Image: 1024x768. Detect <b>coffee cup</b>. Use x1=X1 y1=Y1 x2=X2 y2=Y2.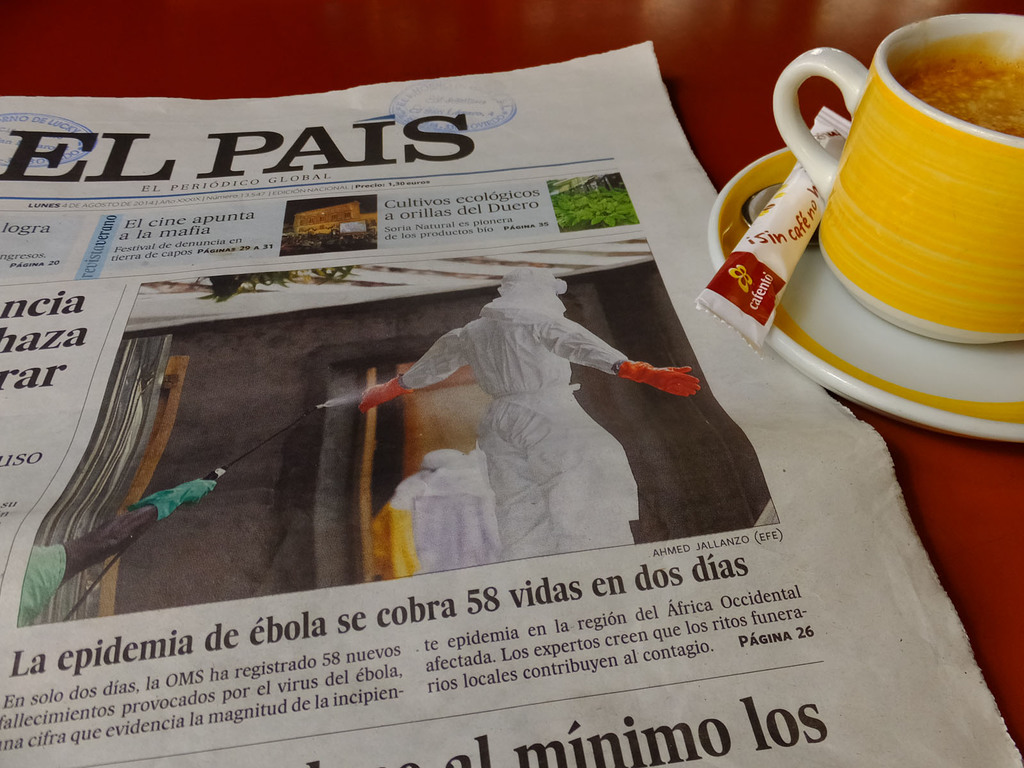
x1=769 y1=12 x2=1023 y2=347.
